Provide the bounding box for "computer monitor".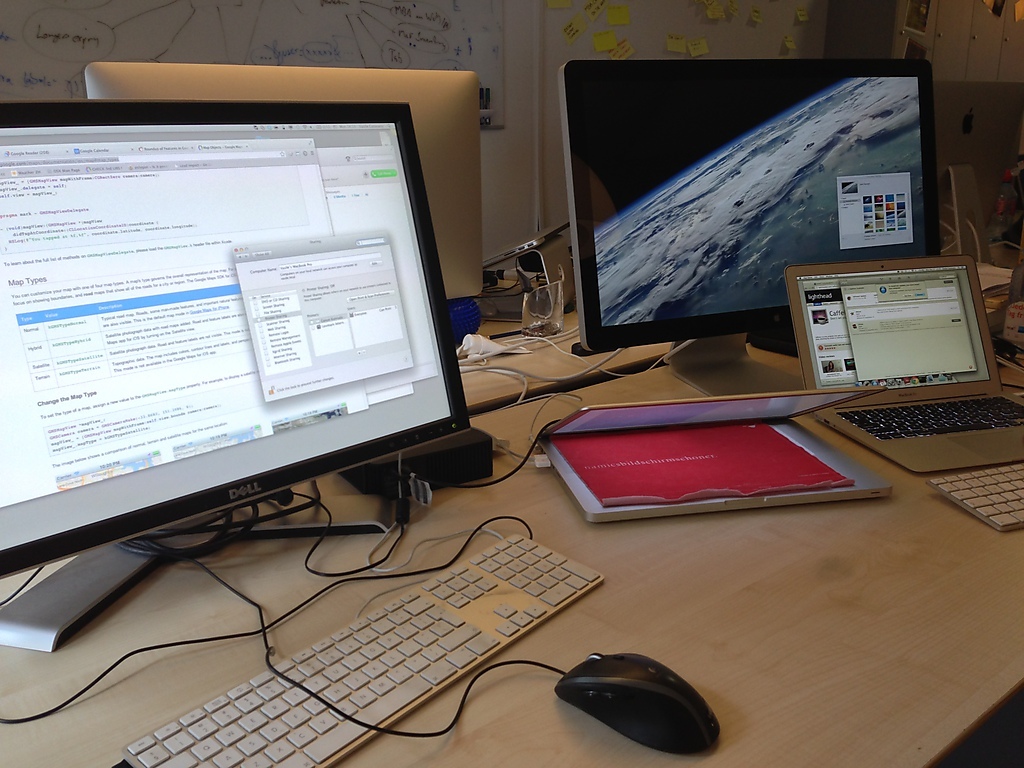
l=563, t=56, r=943, b=402.
